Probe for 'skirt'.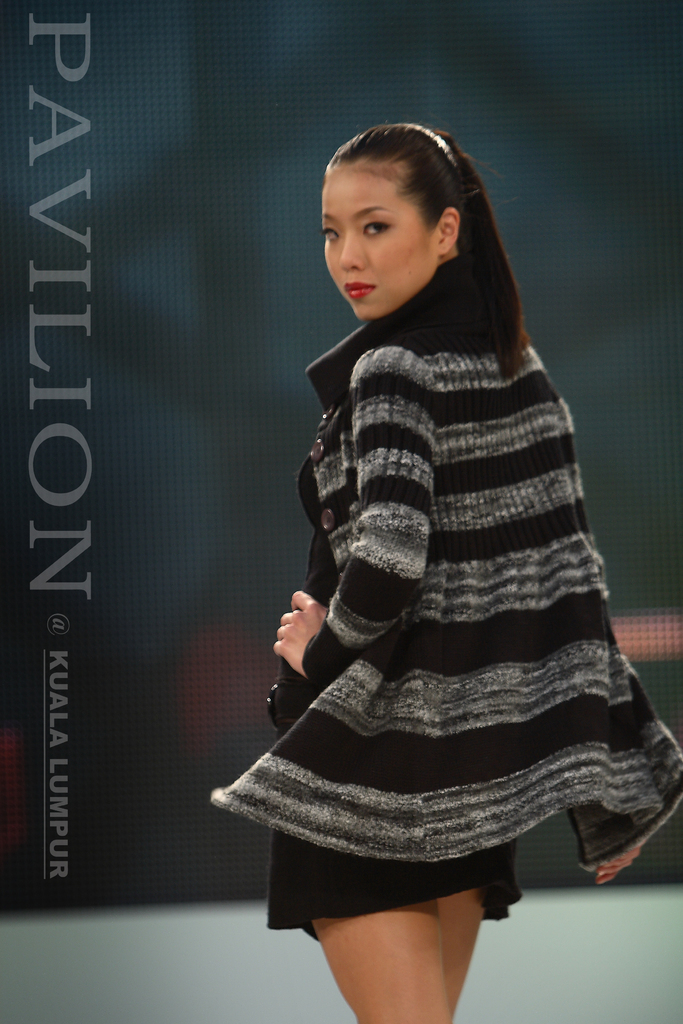
Probe result: x1=264 y1=824 x2=523 y2=941.
